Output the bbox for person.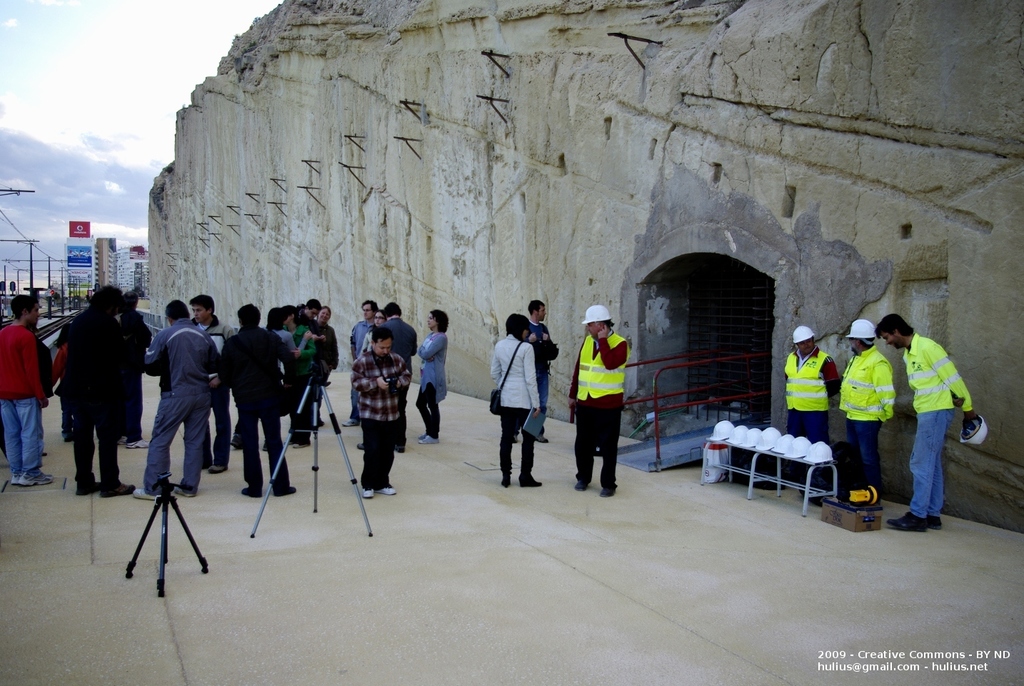
pyautogui.locateOnScreen(0, 291, 51, 489).
